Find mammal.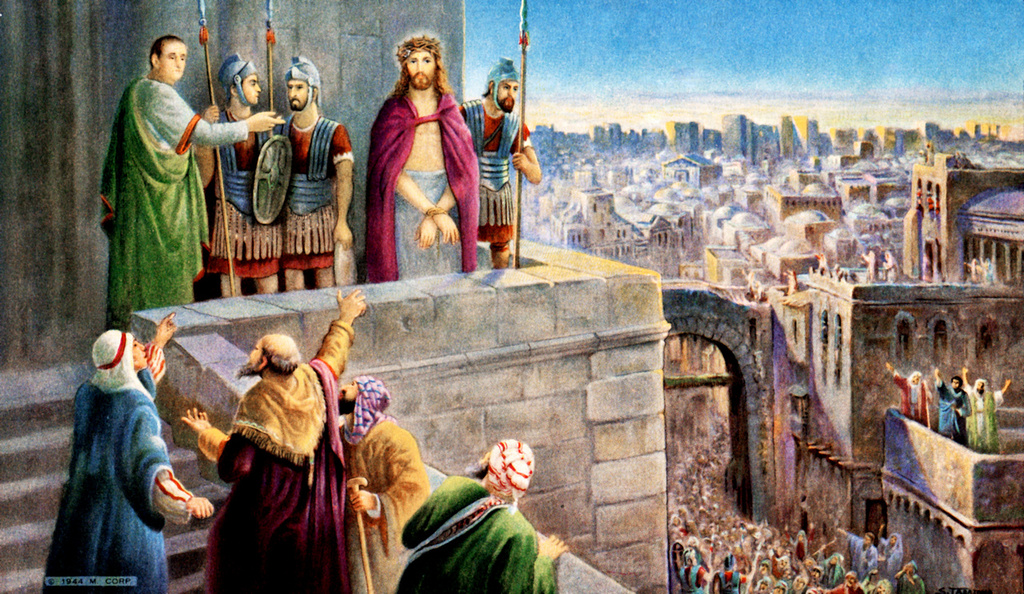
x1=862 y1=250 x2=876 y2=282.
